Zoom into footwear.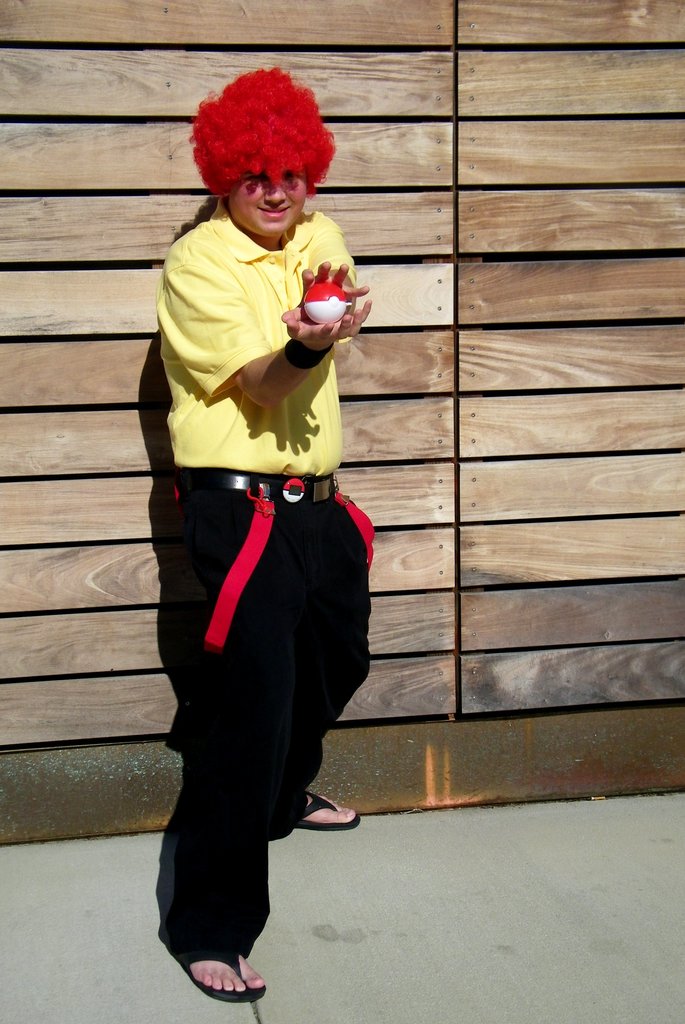
Zoom target: [167,915,268,1009].
